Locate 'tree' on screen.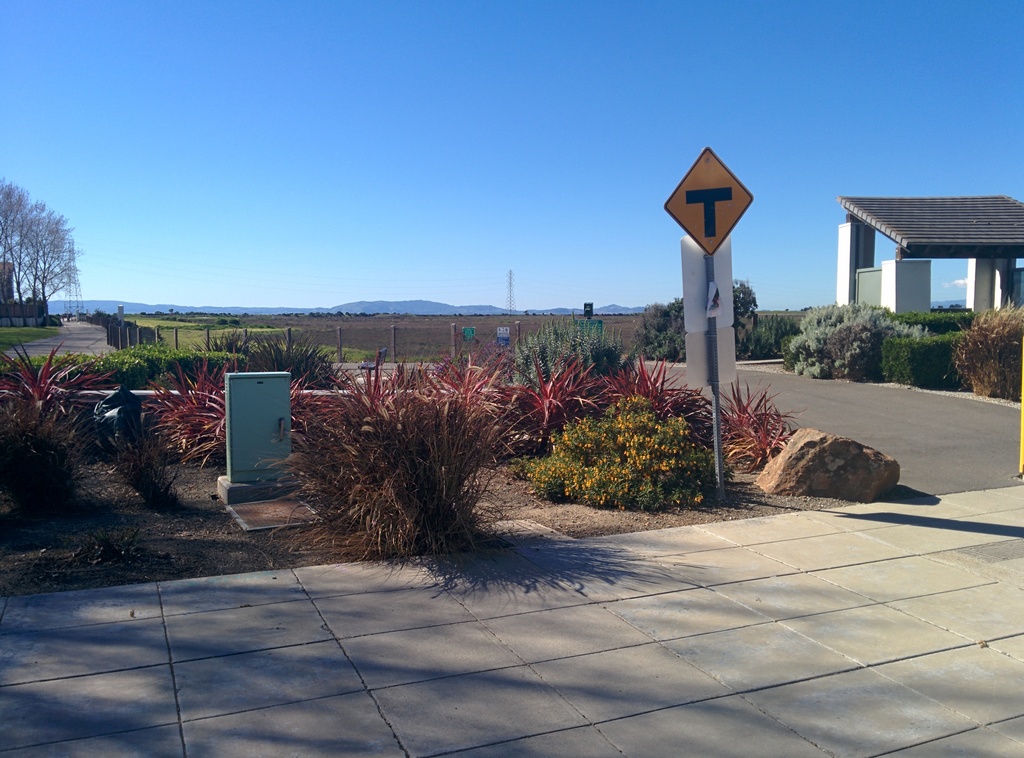
On screen at (731, 277, 758, 348).
